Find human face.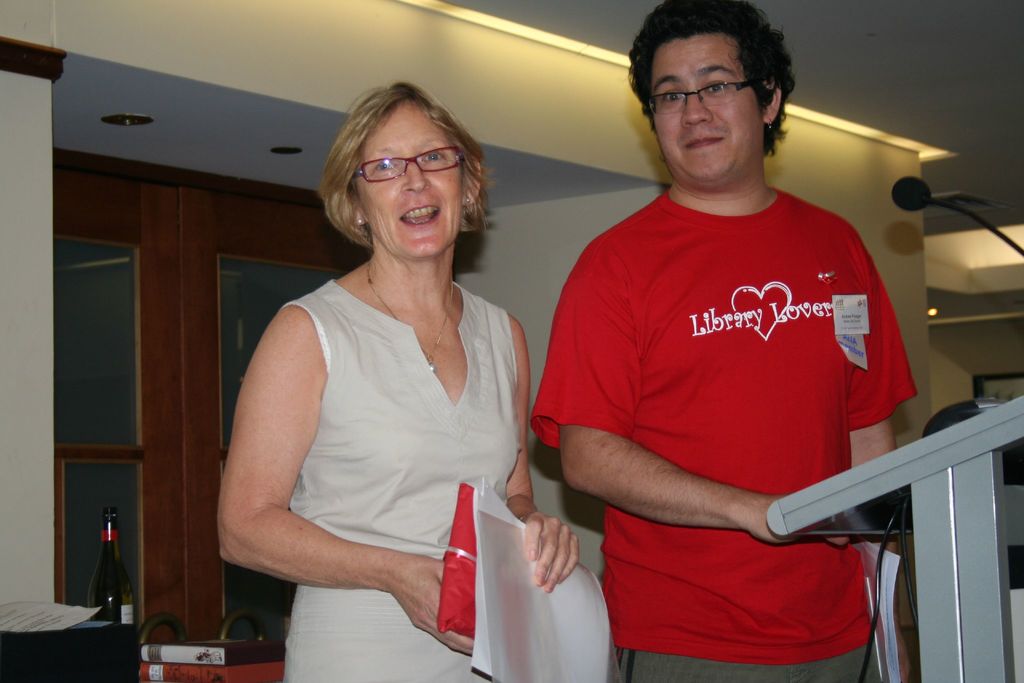
l=355, t=101, r=461, b=259.
